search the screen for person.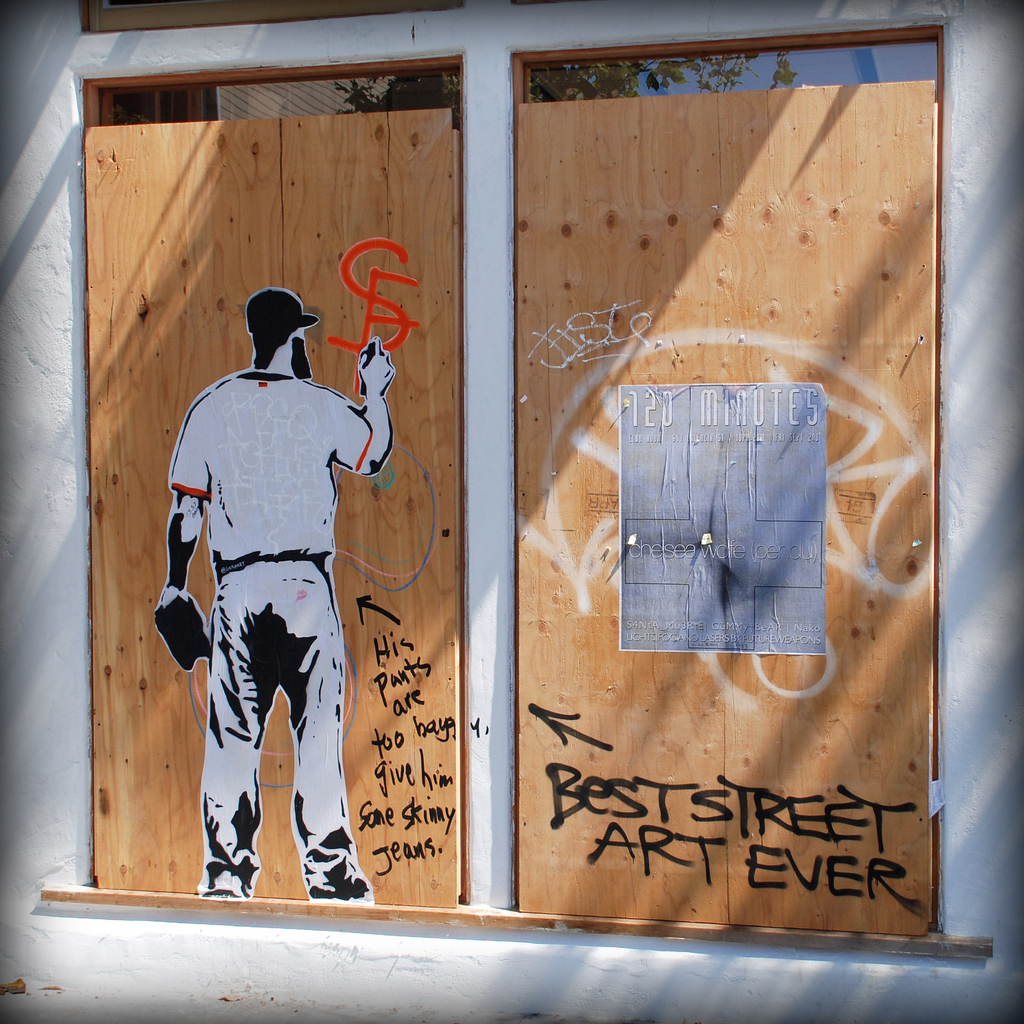
Found at l=161, t=292, r=396, b=908.
